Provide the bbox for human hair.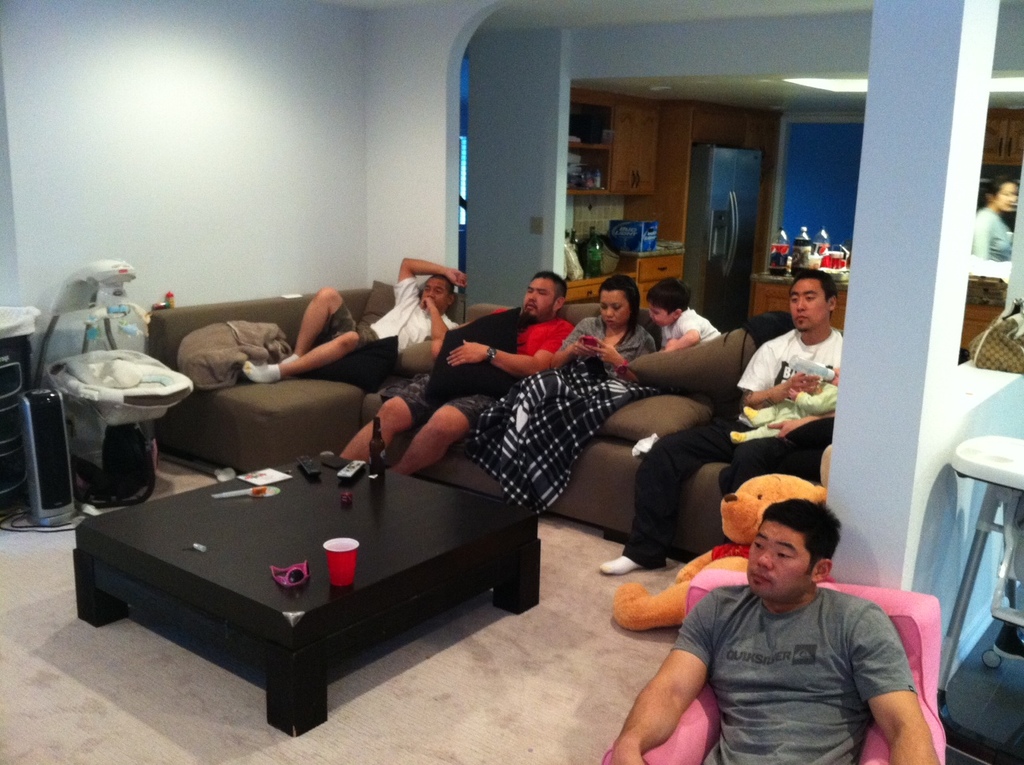
rect(525, 265, 565, 303).
